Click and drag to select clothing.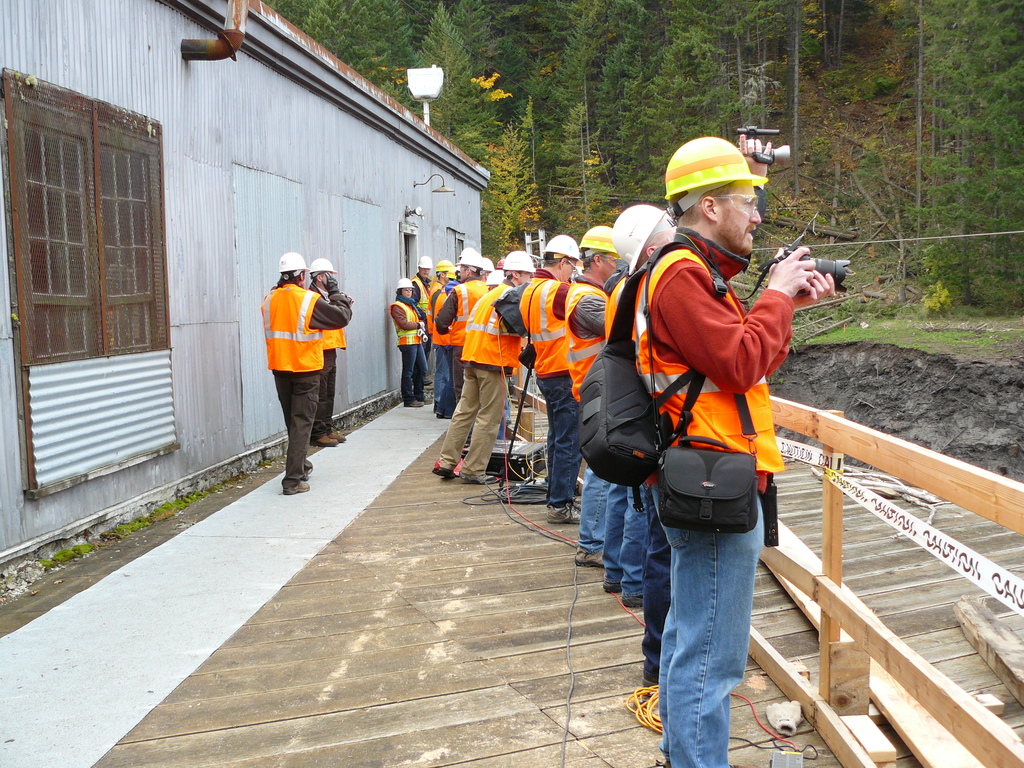
Selection: {"left": 390, "top": 294, "right": 424, "bottom": 400}.
